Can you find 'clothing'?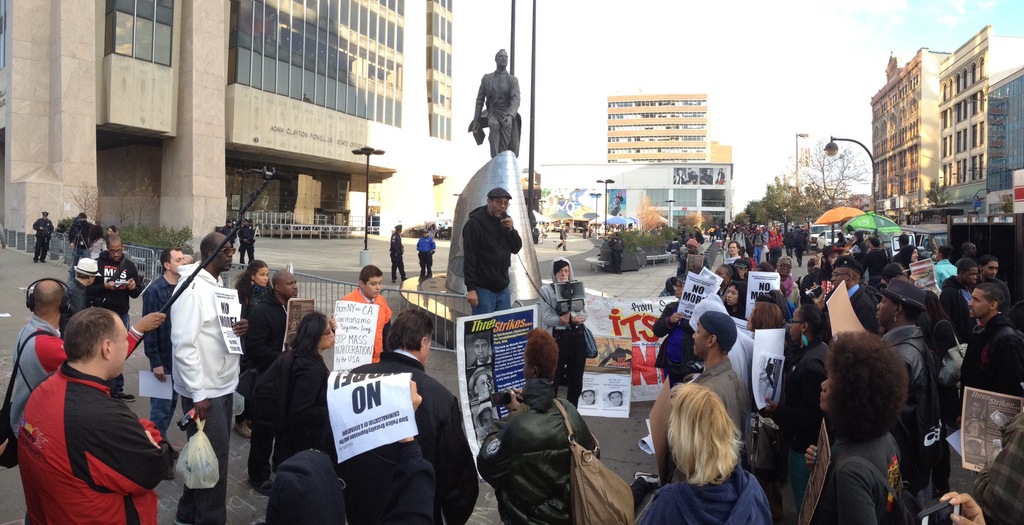
Yes, bounding box: <bbox>611, 237, 626, 267</bbox>.
